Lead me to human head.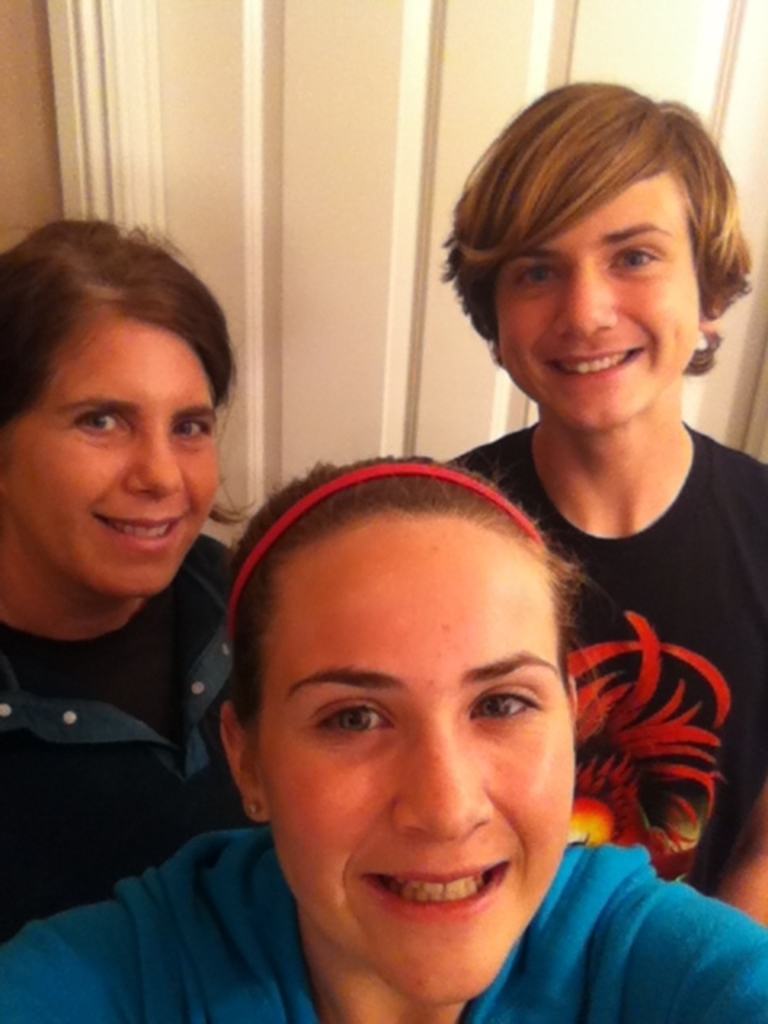
Lead to [x1=5, y1=206, x2=238, y2=581].
